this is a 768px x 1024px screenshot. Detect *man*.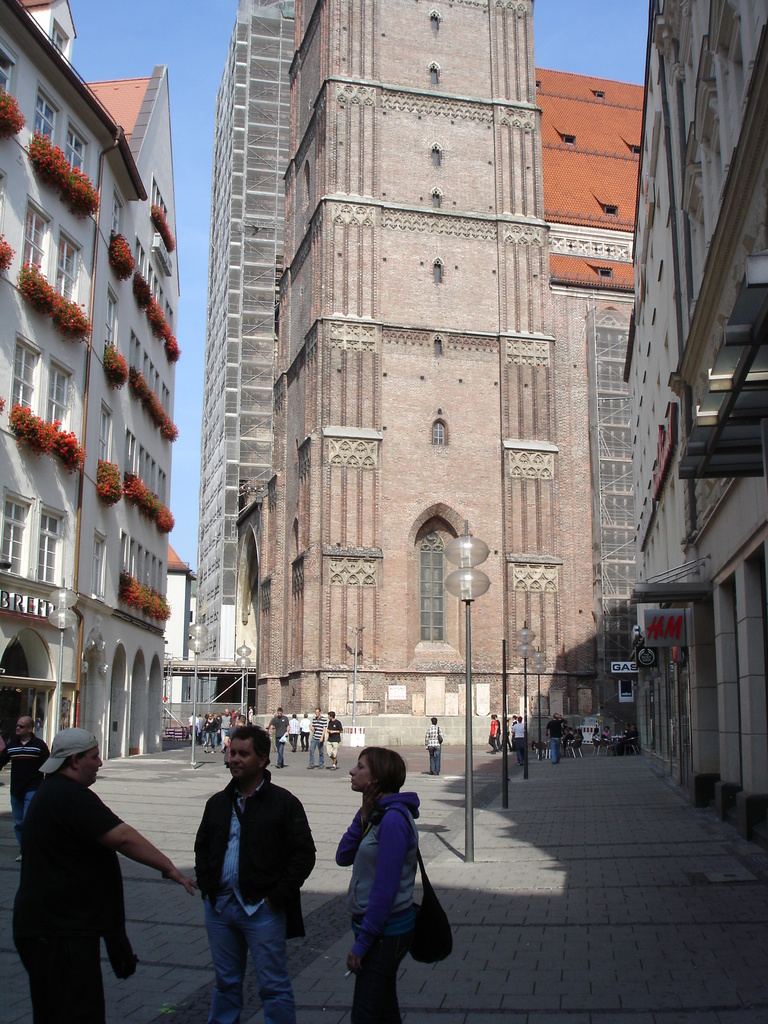
BBox(232, 706, 237, 717).
